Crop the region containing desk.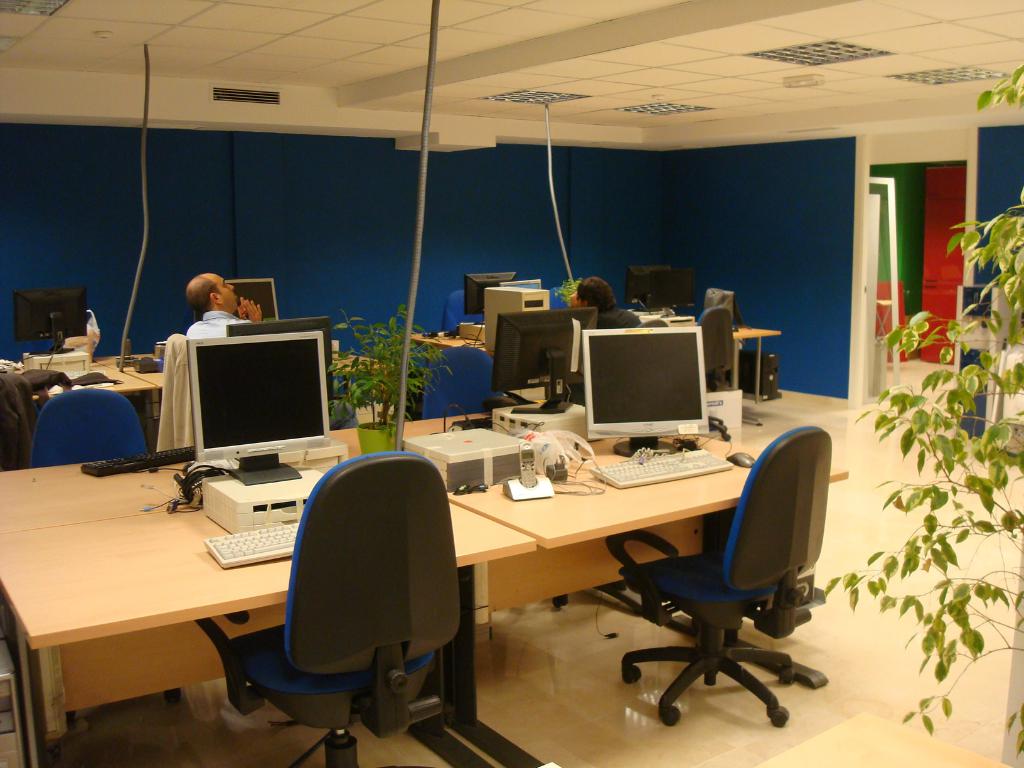
Crop region: [399,320,780,418].
